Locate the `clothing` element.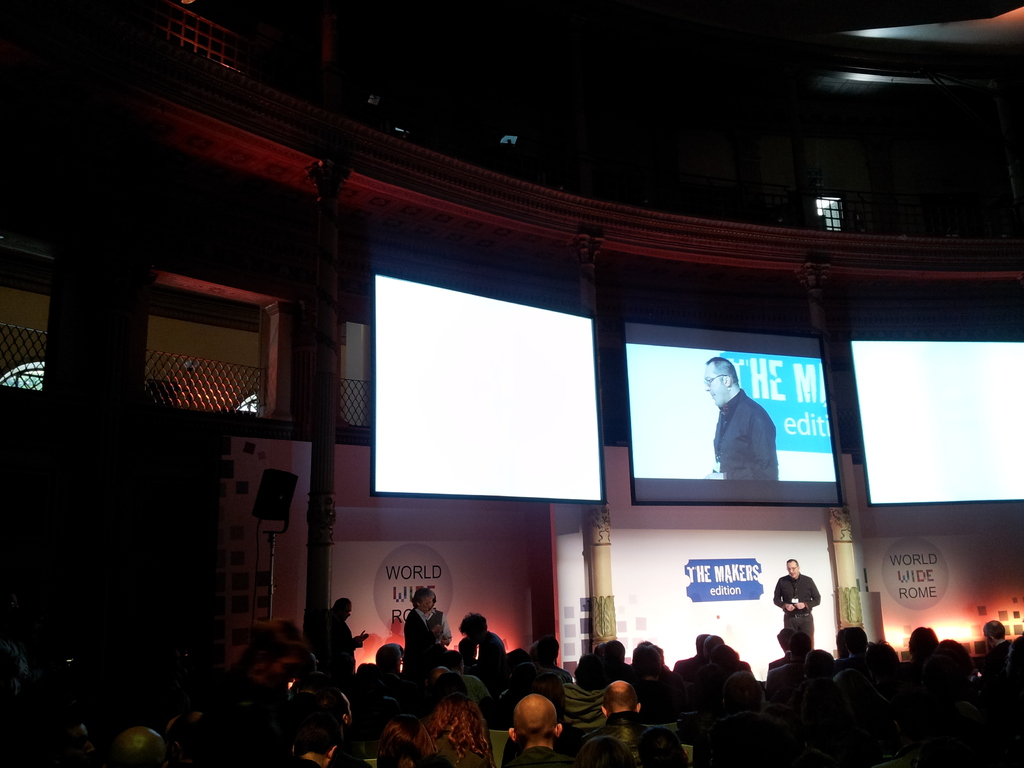
Element bbox: x1=769 y1=573 x2=823 y2=648.
